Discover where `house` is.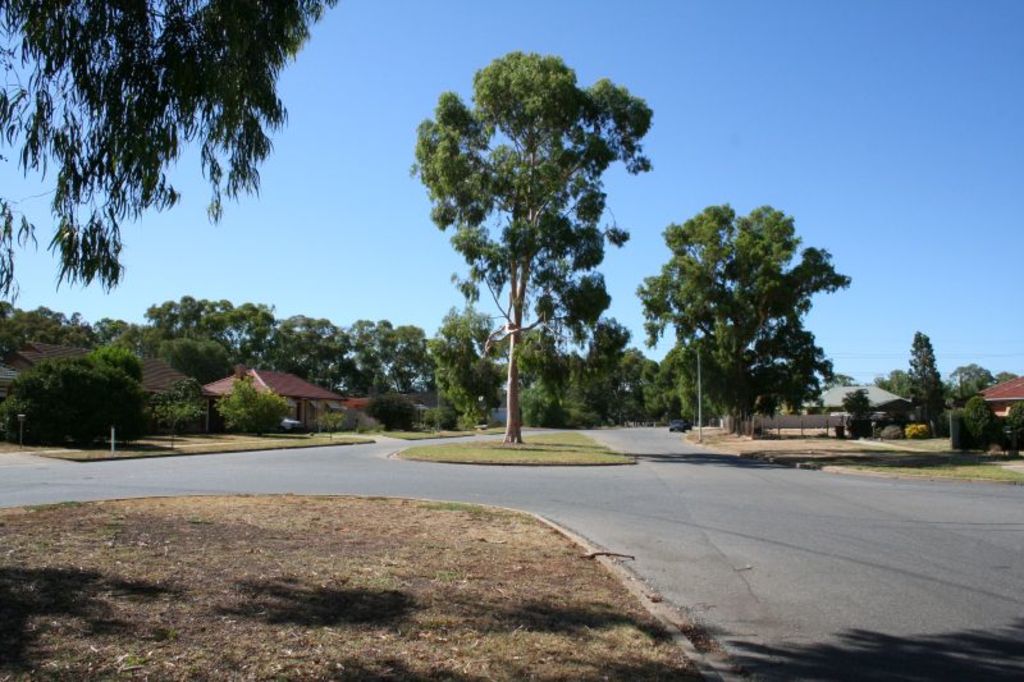
Discovered at 972,374,1021,453.
